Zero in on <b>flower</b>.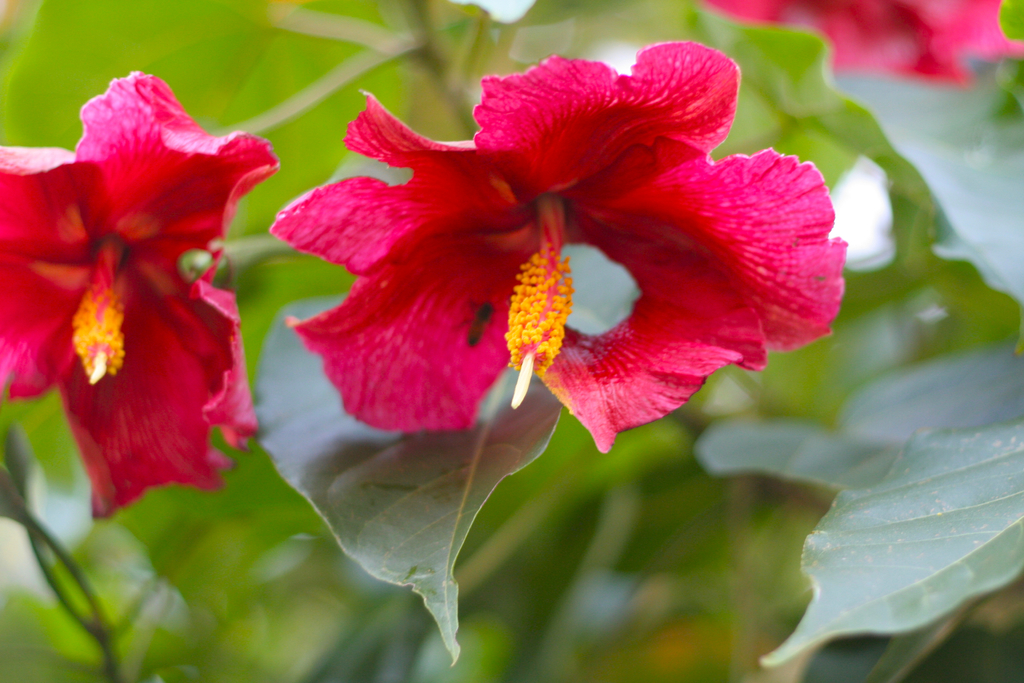
Zeroed in: (705, 0, 1023, 84).
